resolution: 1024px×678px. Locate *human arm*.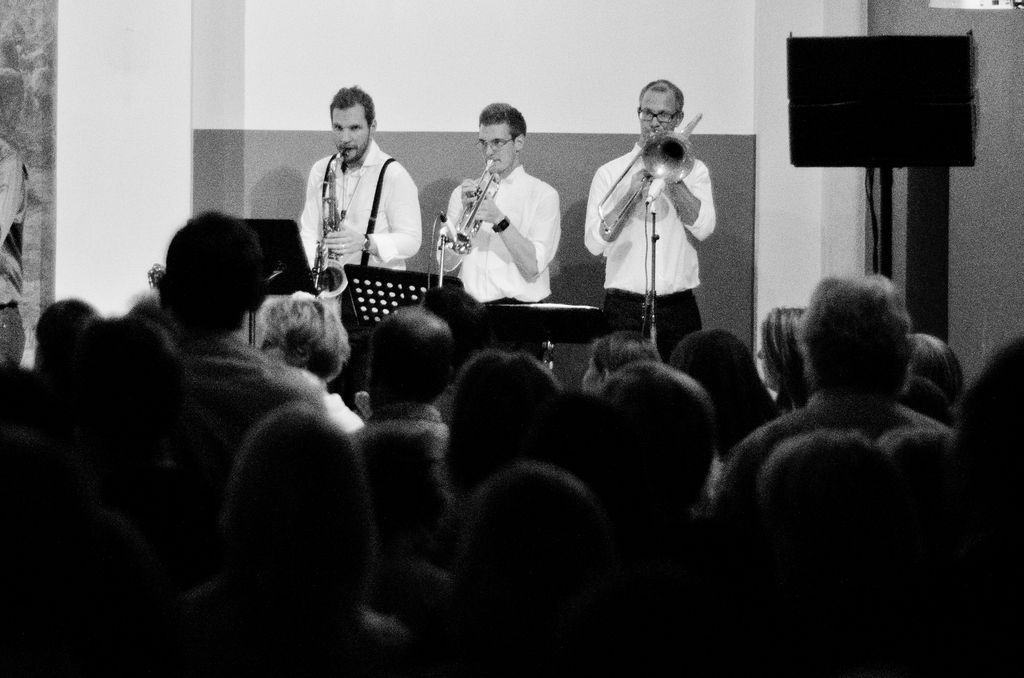
bbox(664, 160, 717, 242).
